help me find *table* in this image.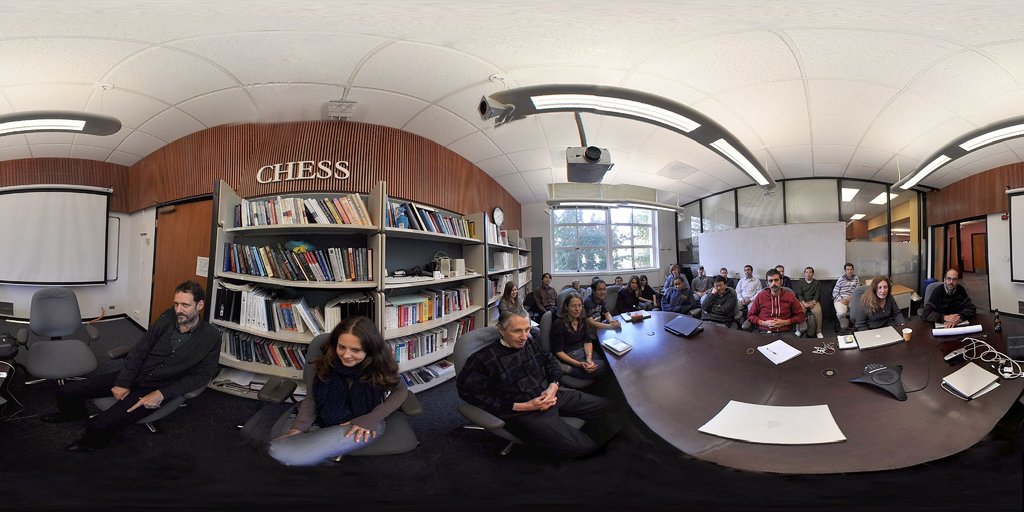
Found it: 588, 303, 1009, 490.
